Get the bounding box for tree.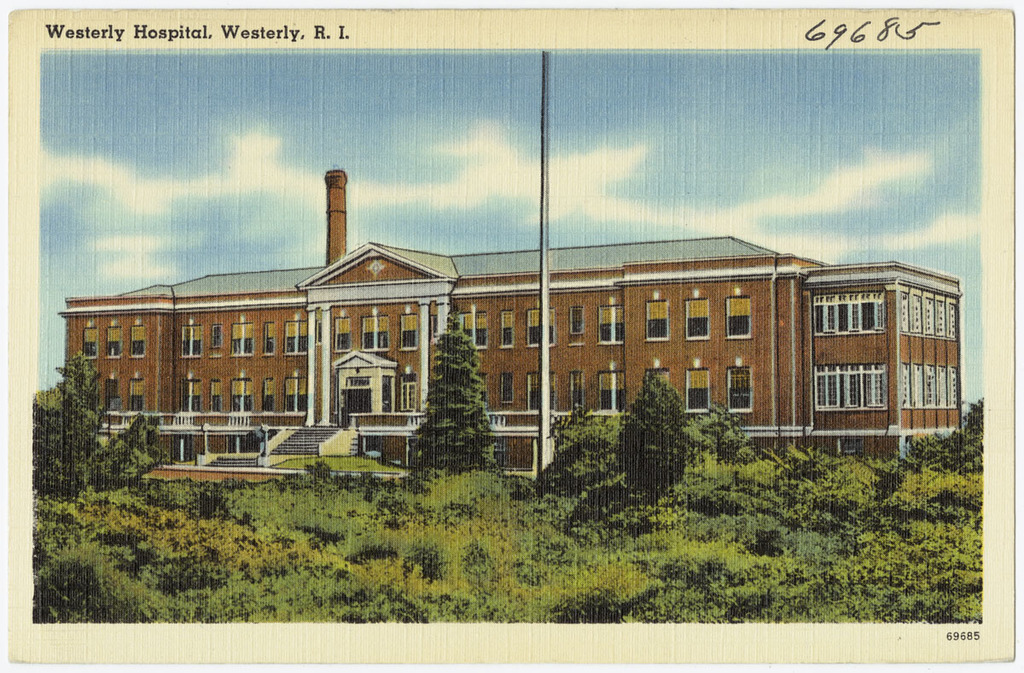
[left=410, top=308, right=503, bottom=473].
